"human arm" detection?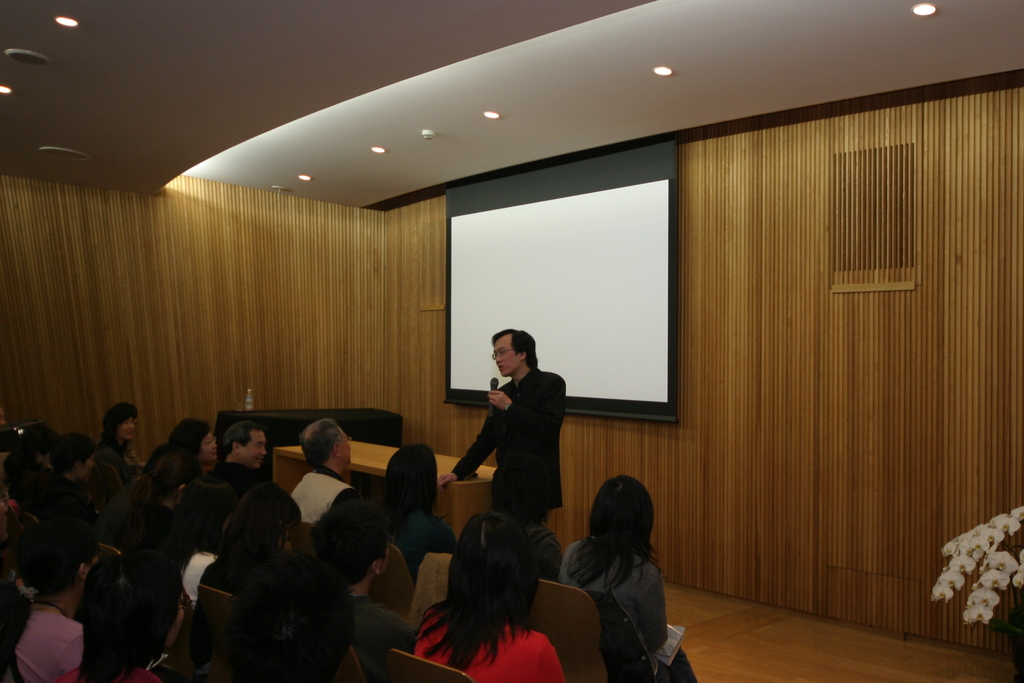
bbox=(454, 391, 513, 499)
